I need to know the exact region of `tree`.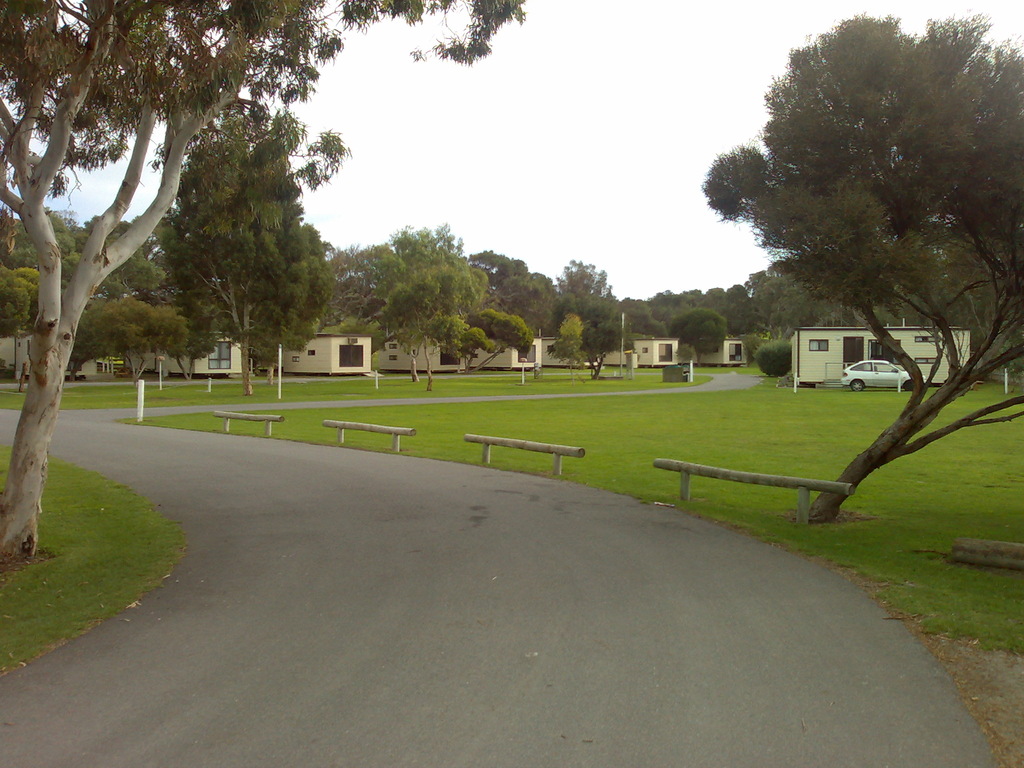
Region: x1=159 y1=107 x2=351 y2=396.
